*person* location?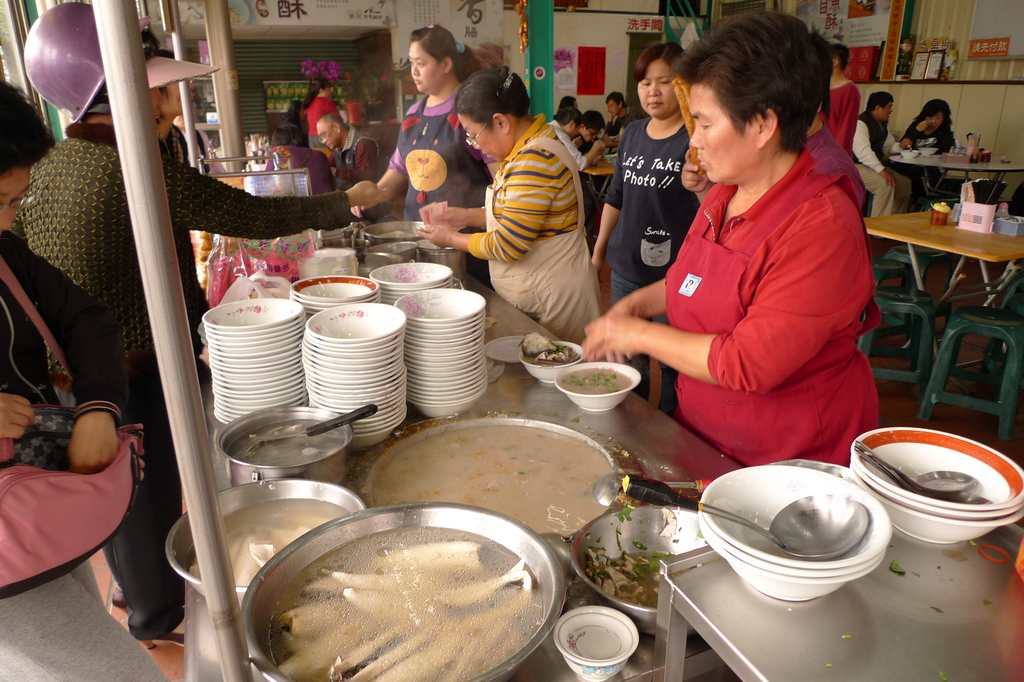
Rect(415, 60, 603, 353)
